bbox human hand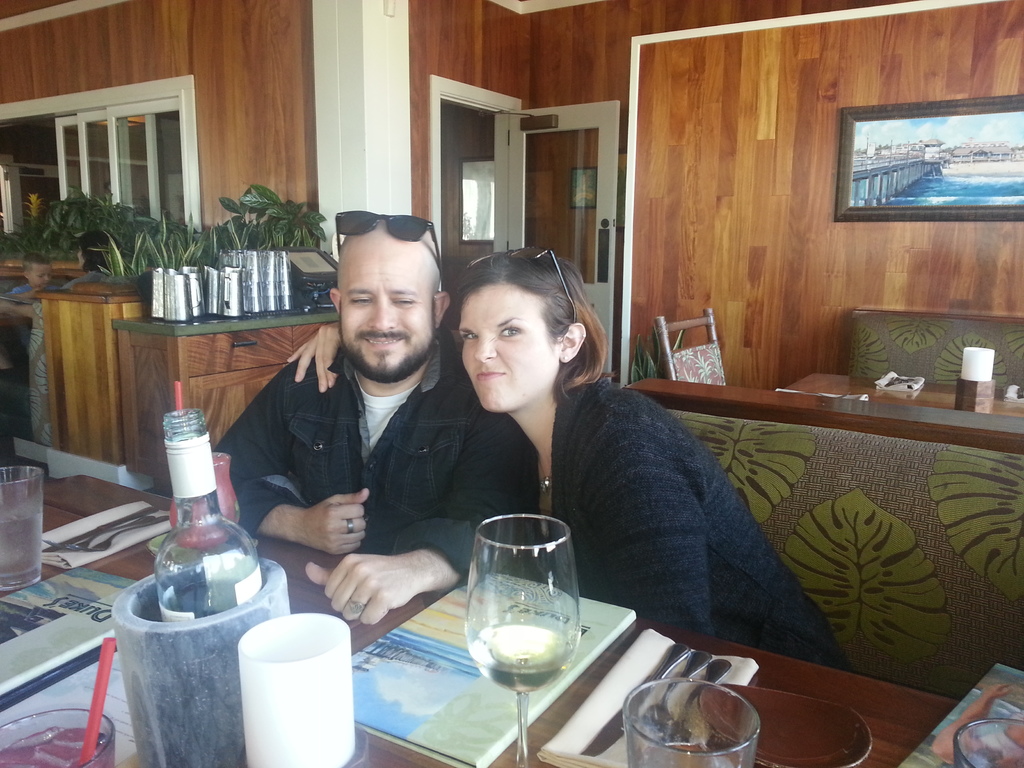
select_region(300, 486, 372, 557)
